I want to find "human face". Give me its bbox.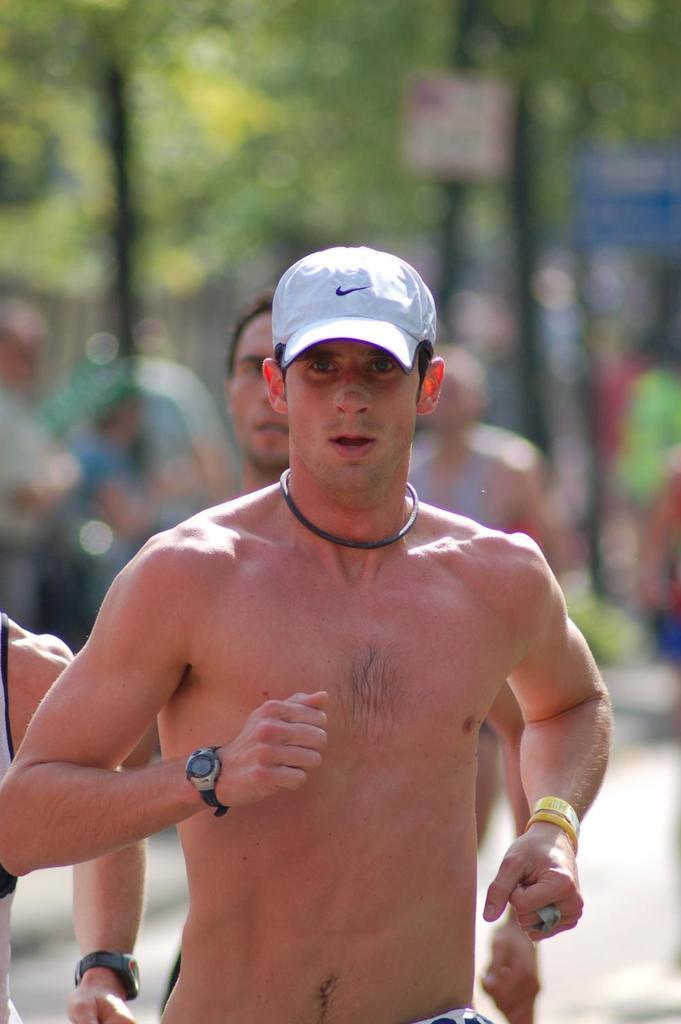
detection(284, 336, 417, 490).
